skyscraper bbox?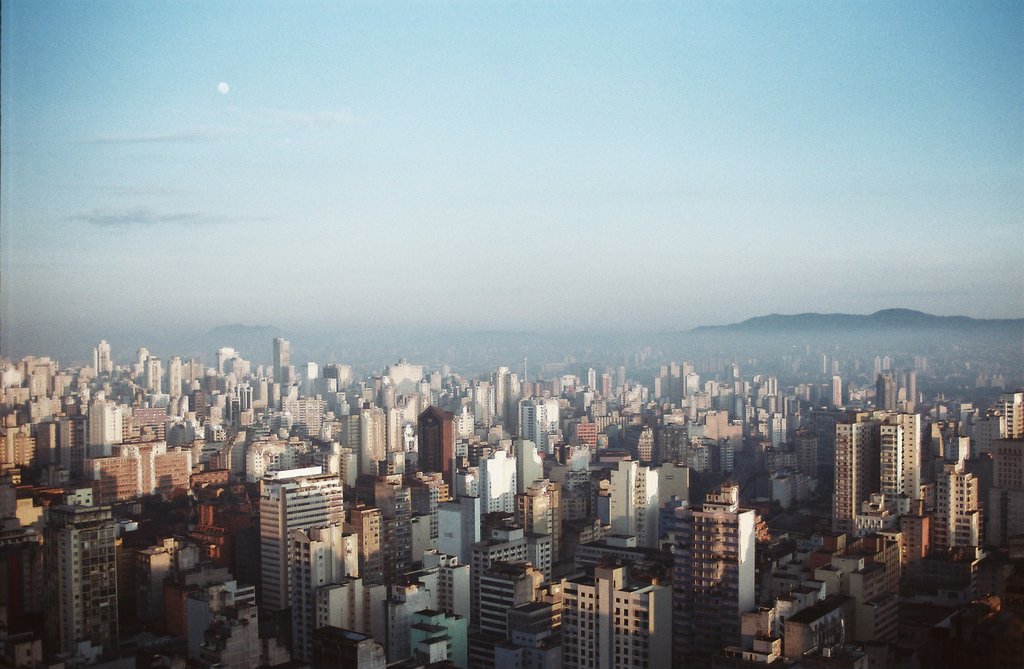
locate(574, 448, 684, 556)
